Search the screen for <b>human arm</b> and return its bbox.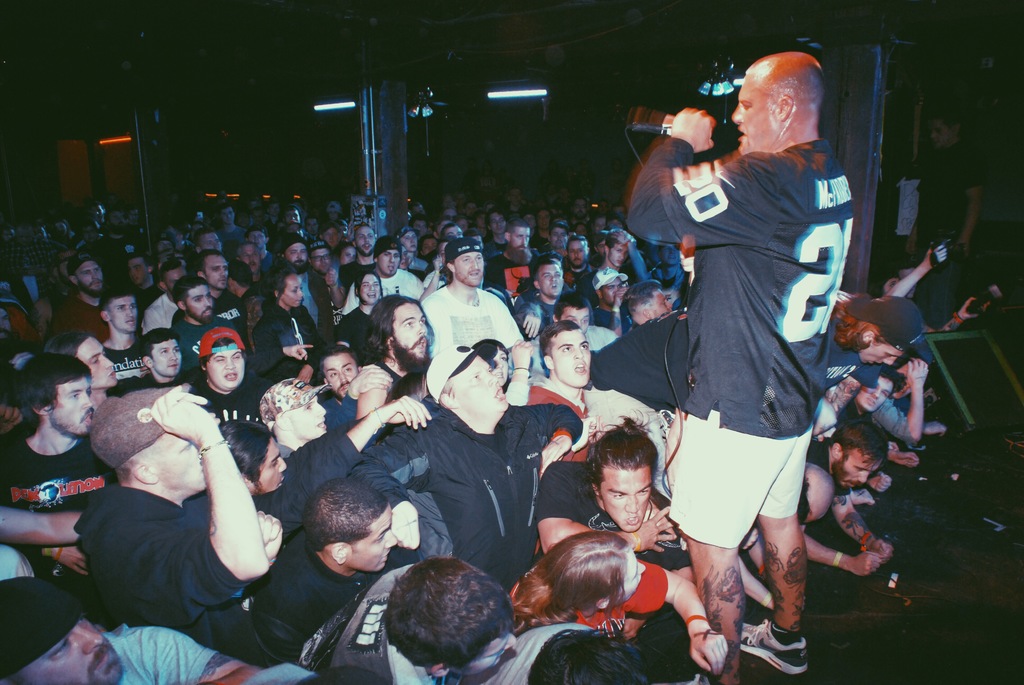
Found: (left=624, top=105, right=766, bottom=248).
